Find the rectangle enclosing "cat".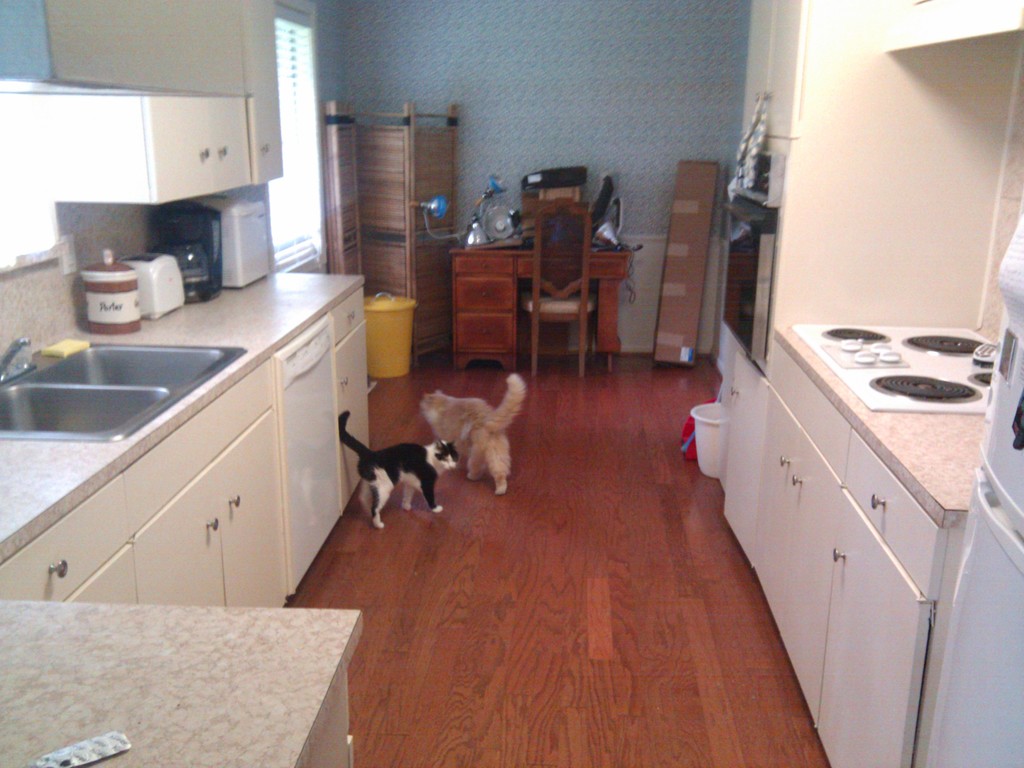
crop(339, 413, 460, 532).
